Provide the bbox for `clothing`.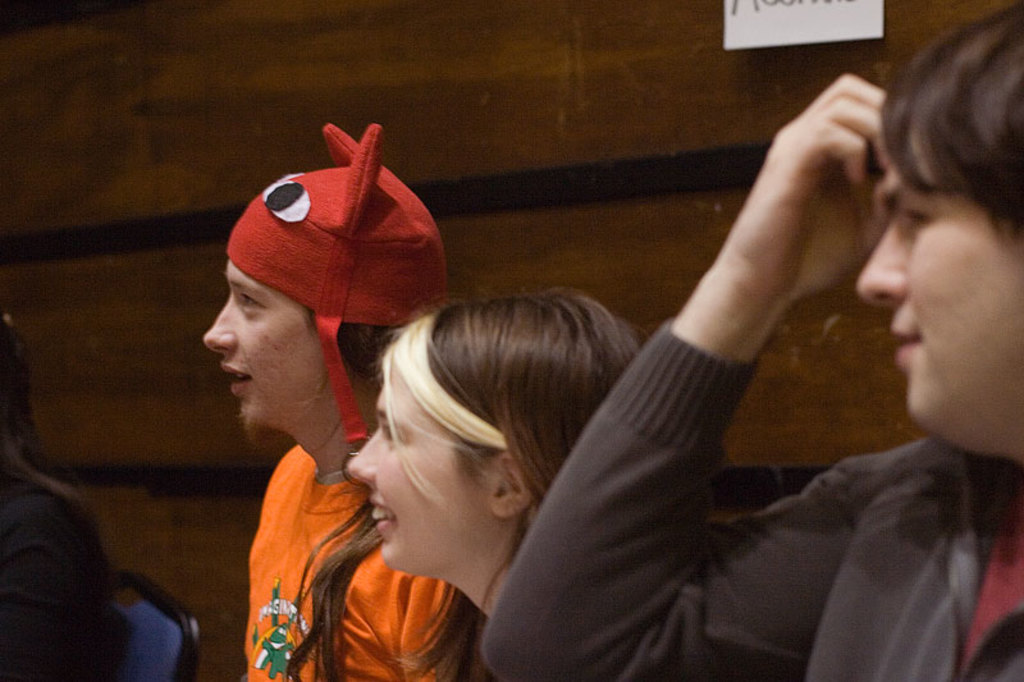
l=0, t=435, r=114, b=681.
